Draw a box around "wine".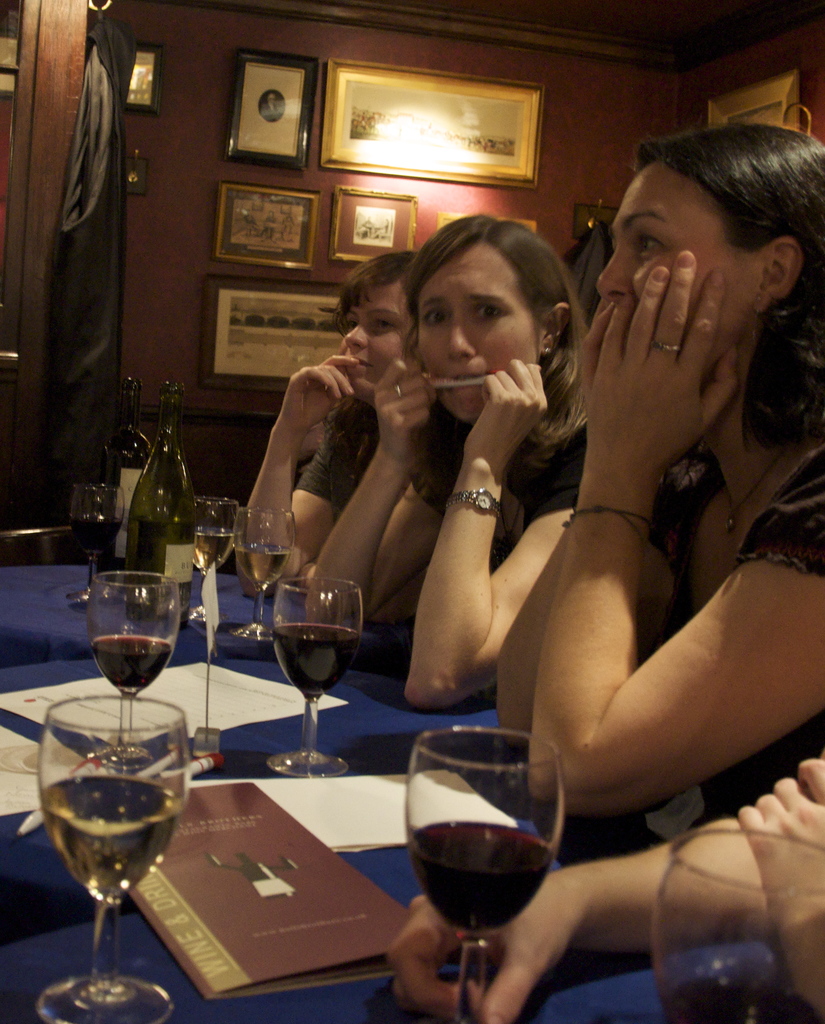
108,373,151,598.
